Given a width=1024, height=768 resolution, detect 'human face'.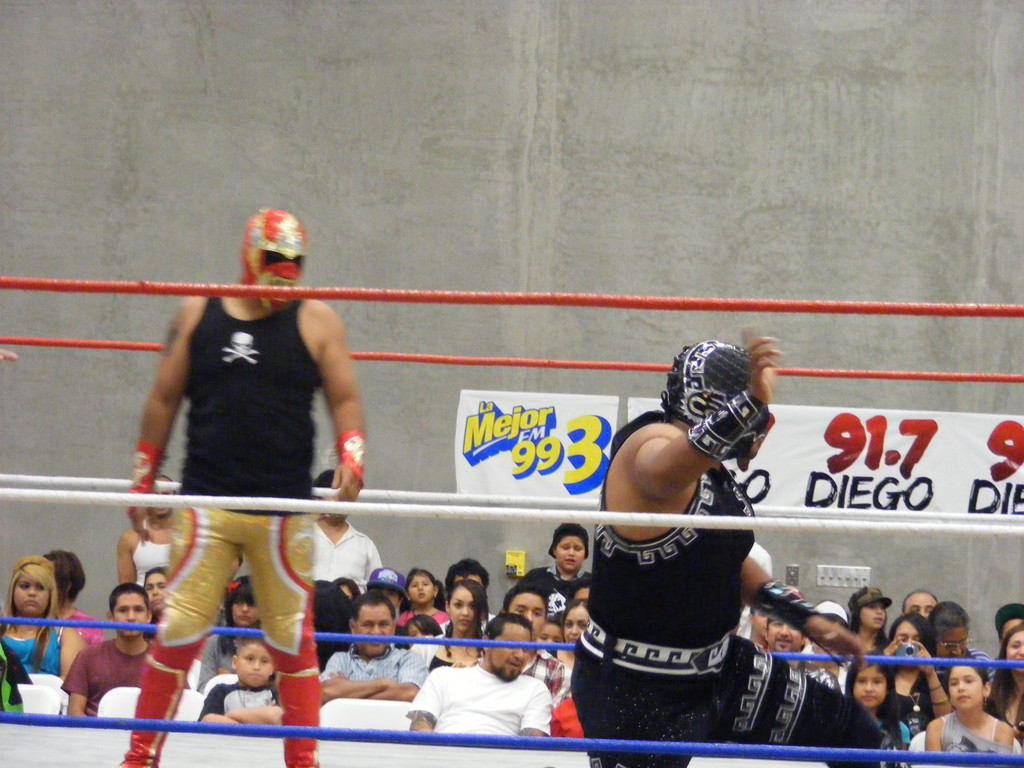
bbox=(935, 628, 966, 658).
